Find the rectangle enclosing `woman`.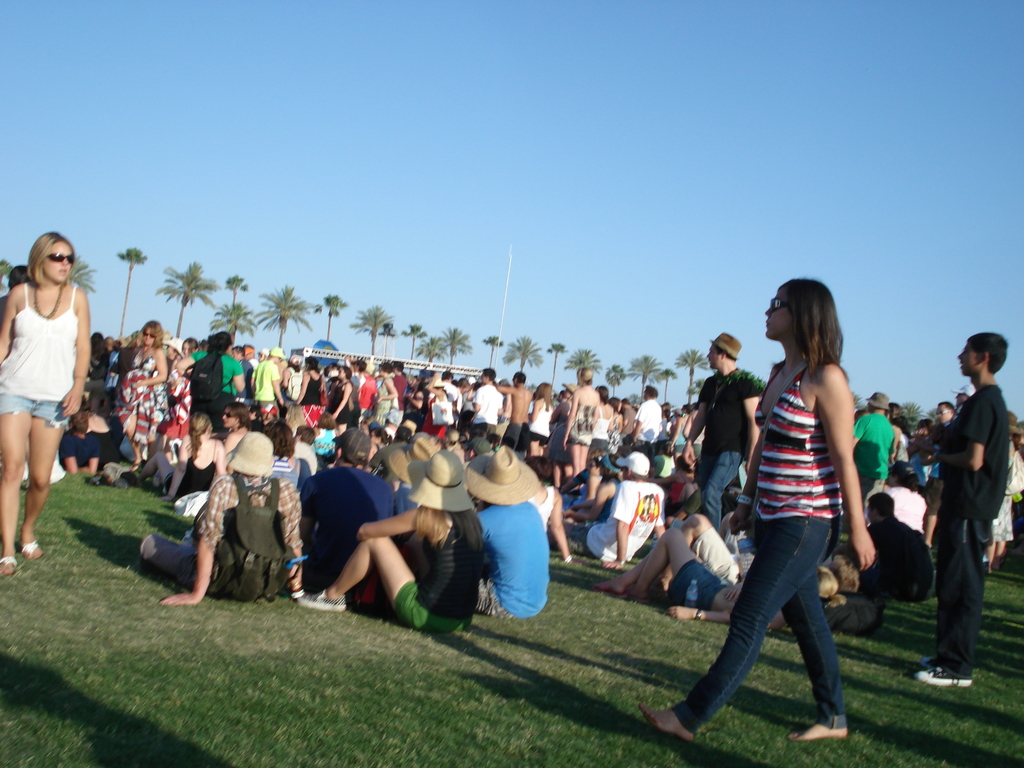
(702, 275, 883, 748).
